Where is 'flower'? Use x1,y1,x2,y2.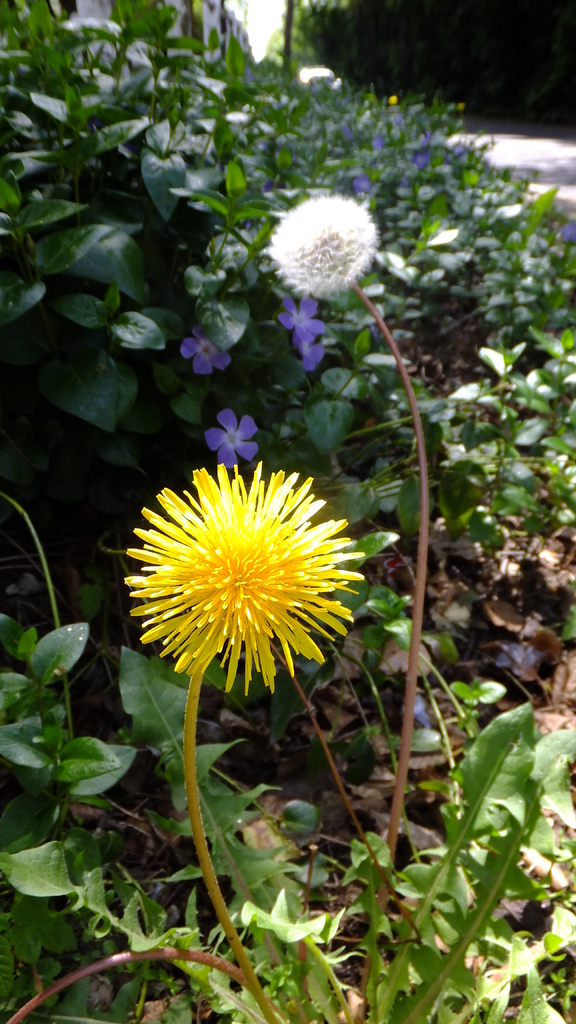
112,458,355,685.
